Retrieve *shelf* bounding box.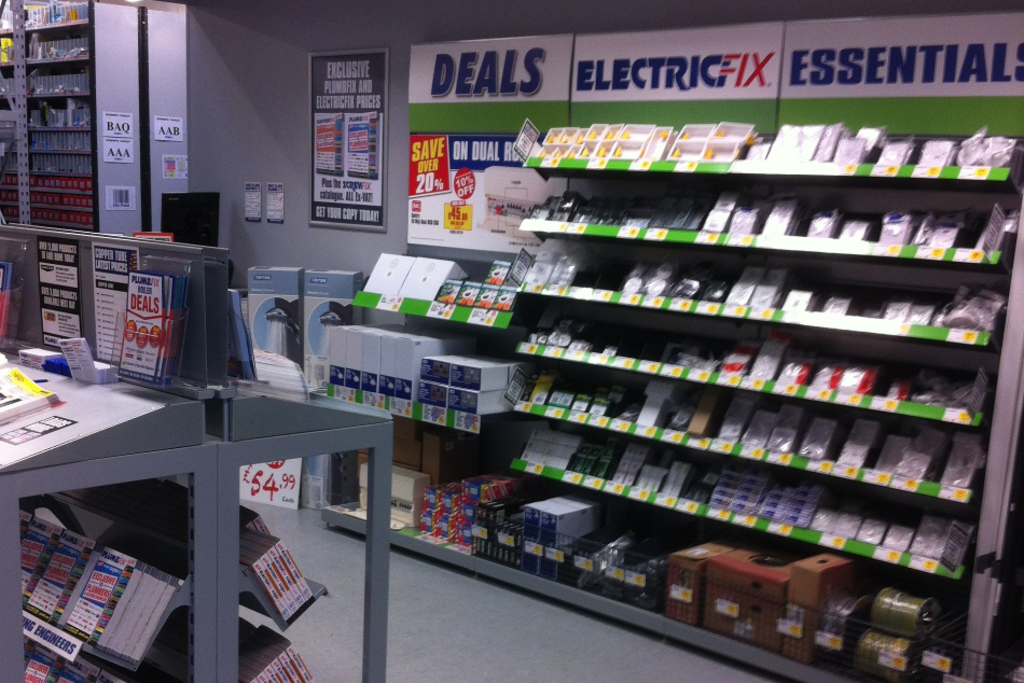
Bounding box: Rect(354, 287, 531, 331).
